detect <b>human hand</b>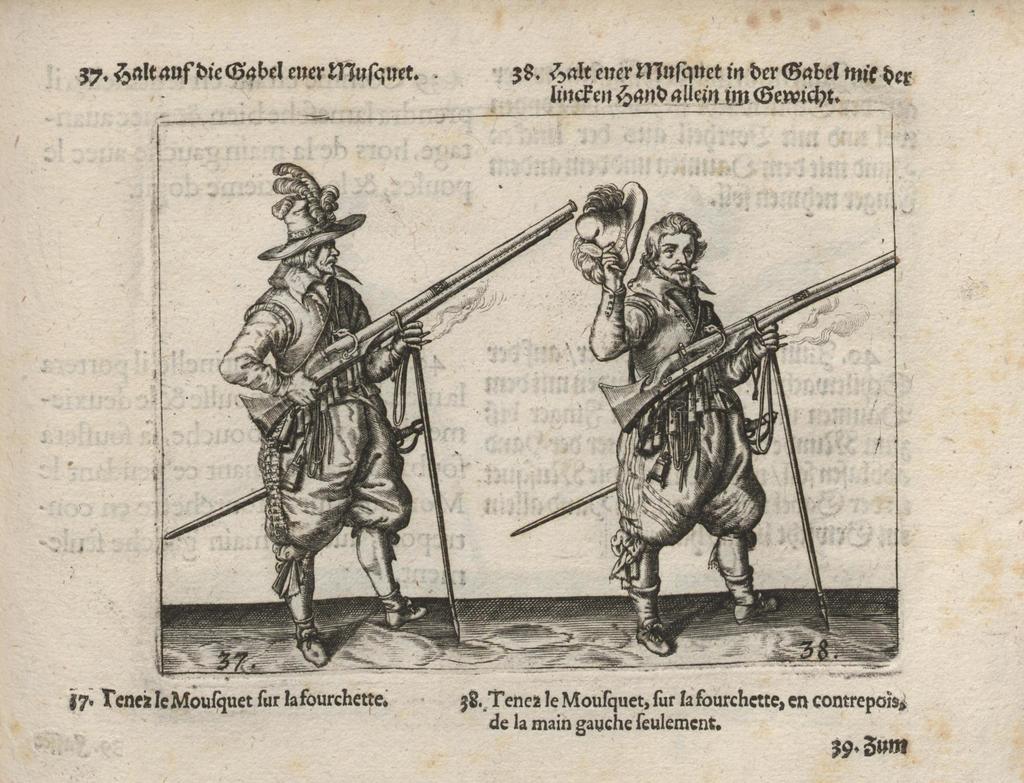
<bbox>387, 318, 428, 358</bbox>
